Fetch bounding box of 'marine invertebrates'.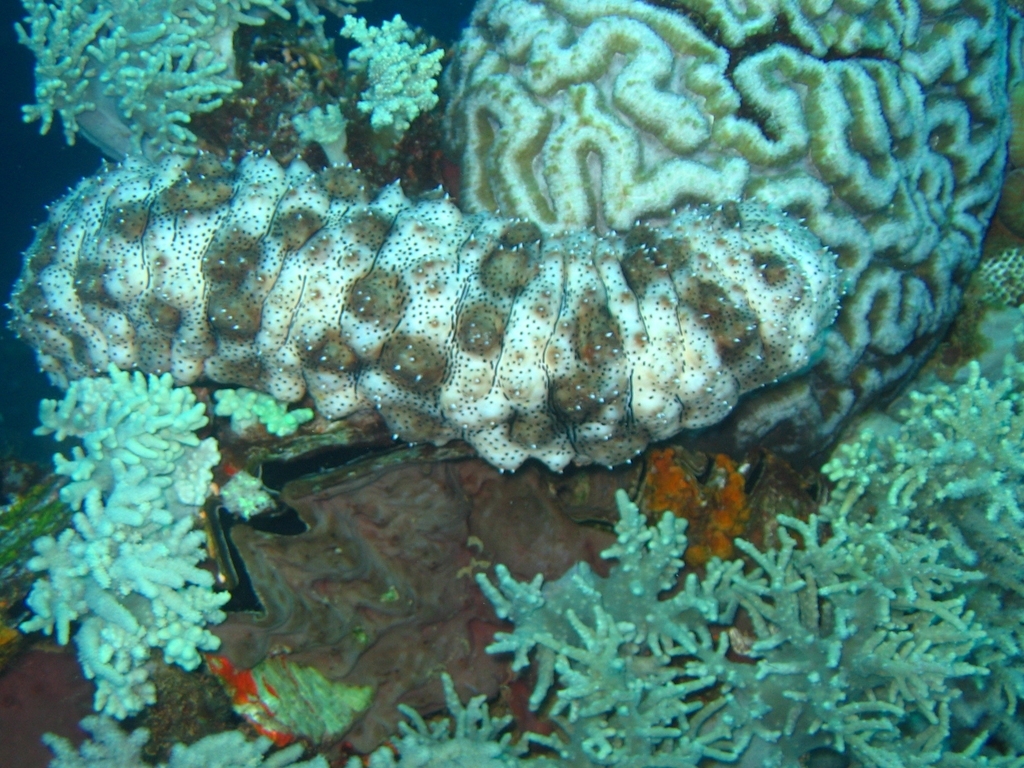
Bbox: {"left": 1, "top": 0, "right": 297, "bottom": 179}.
